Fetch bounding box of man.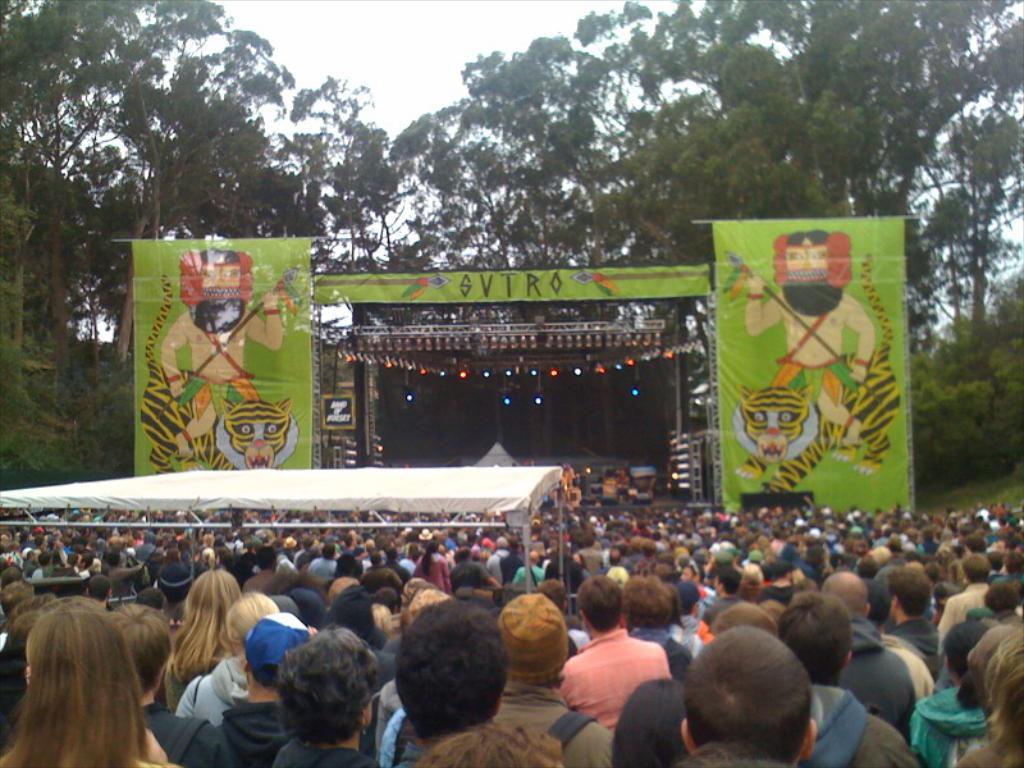
Bbox: region(451, 549, 494, 593).
